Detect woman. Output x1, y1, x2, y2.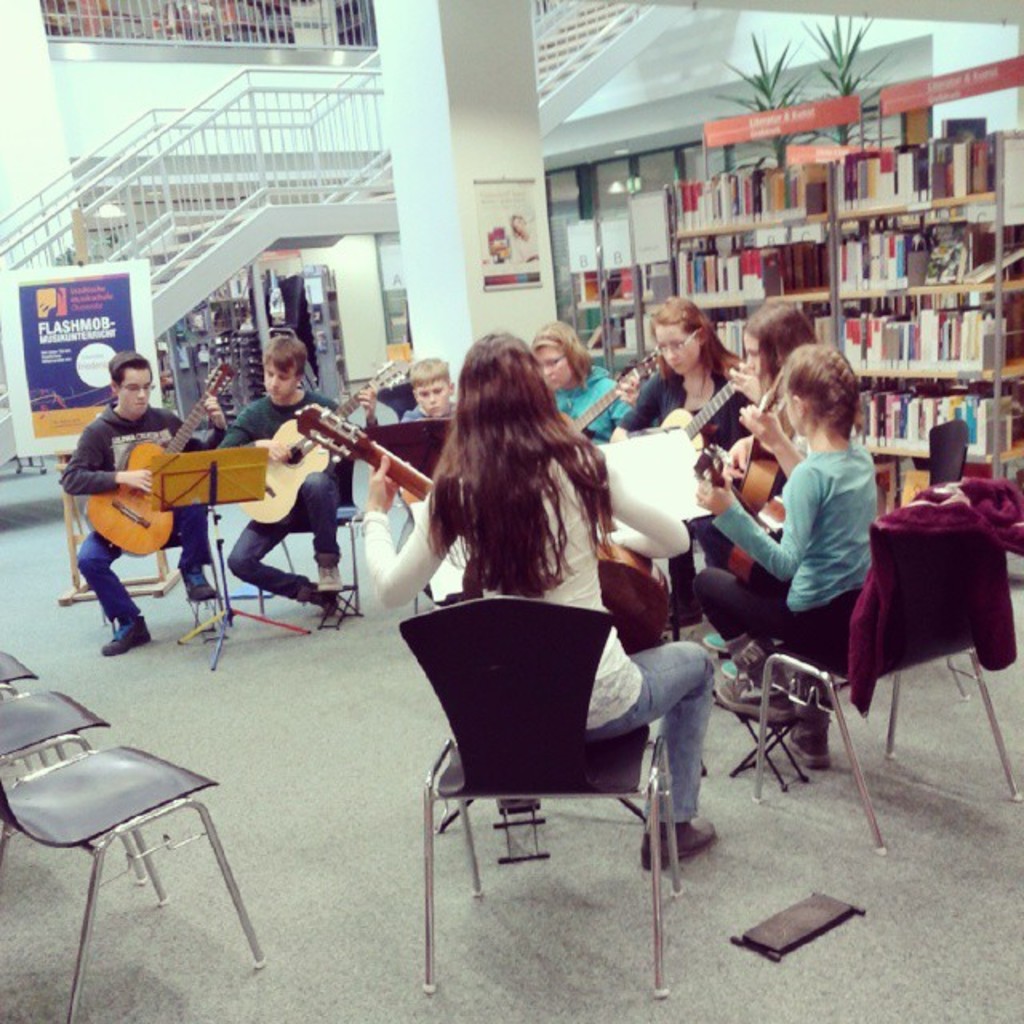
622, 301, 762, 622.
